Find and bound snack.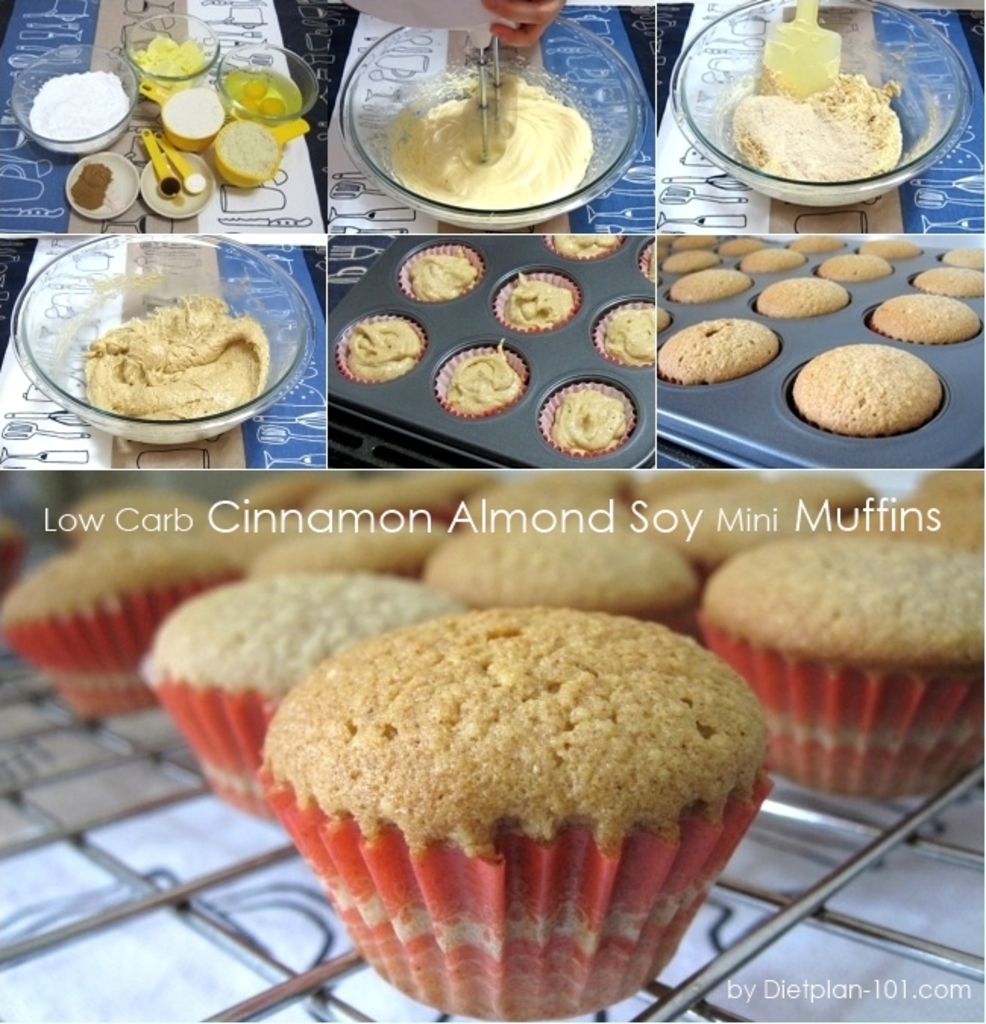
Bound: 793/344/942/434.
